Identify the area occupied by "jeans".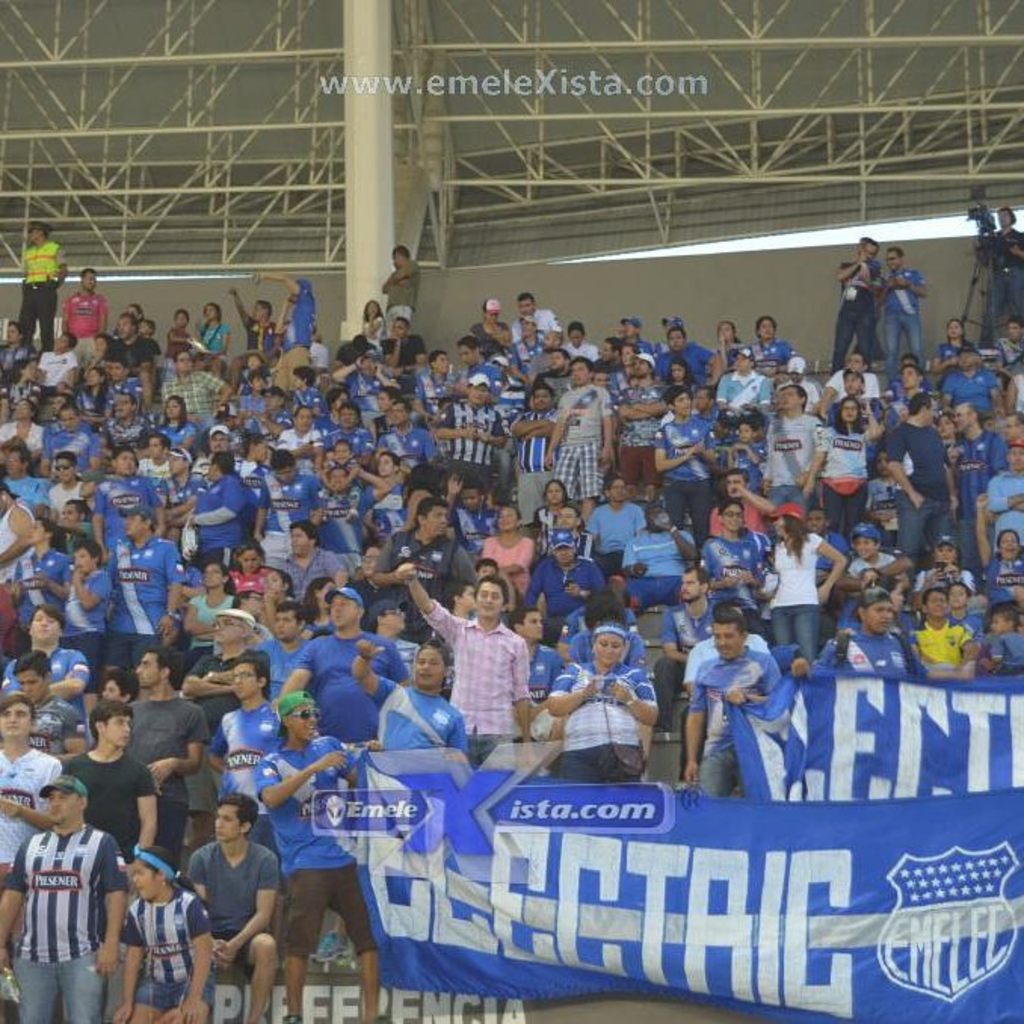
Area: 887,314,923,384.
